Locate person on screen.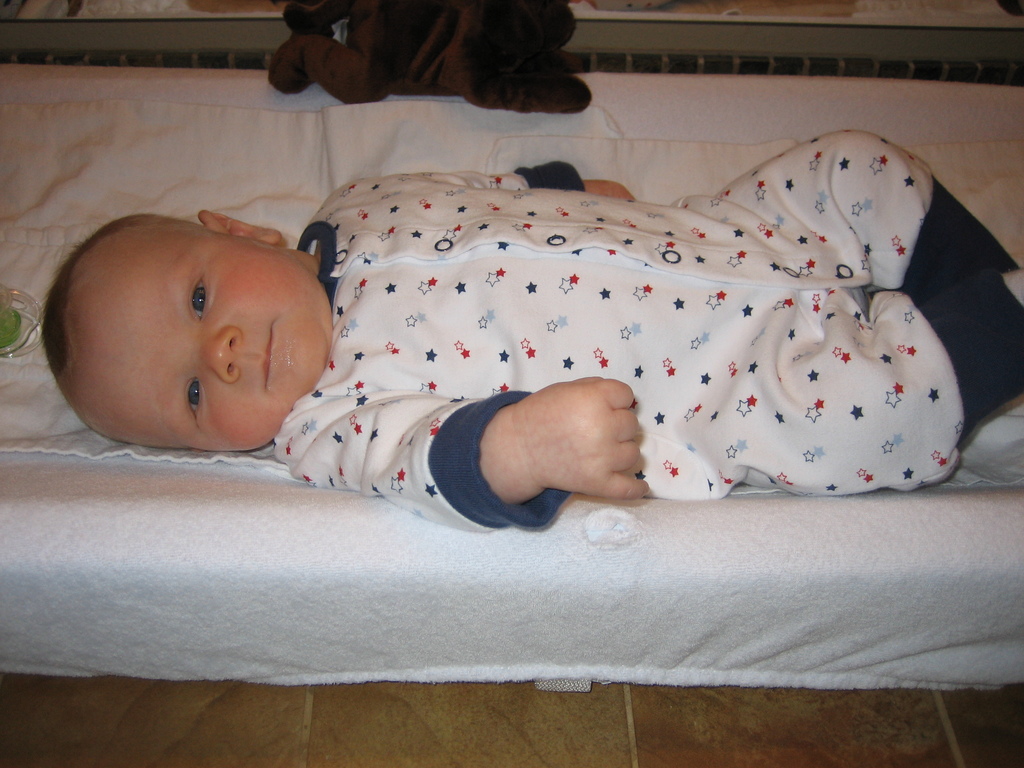
On screen at bbox=[140, 63, 990, 687].
